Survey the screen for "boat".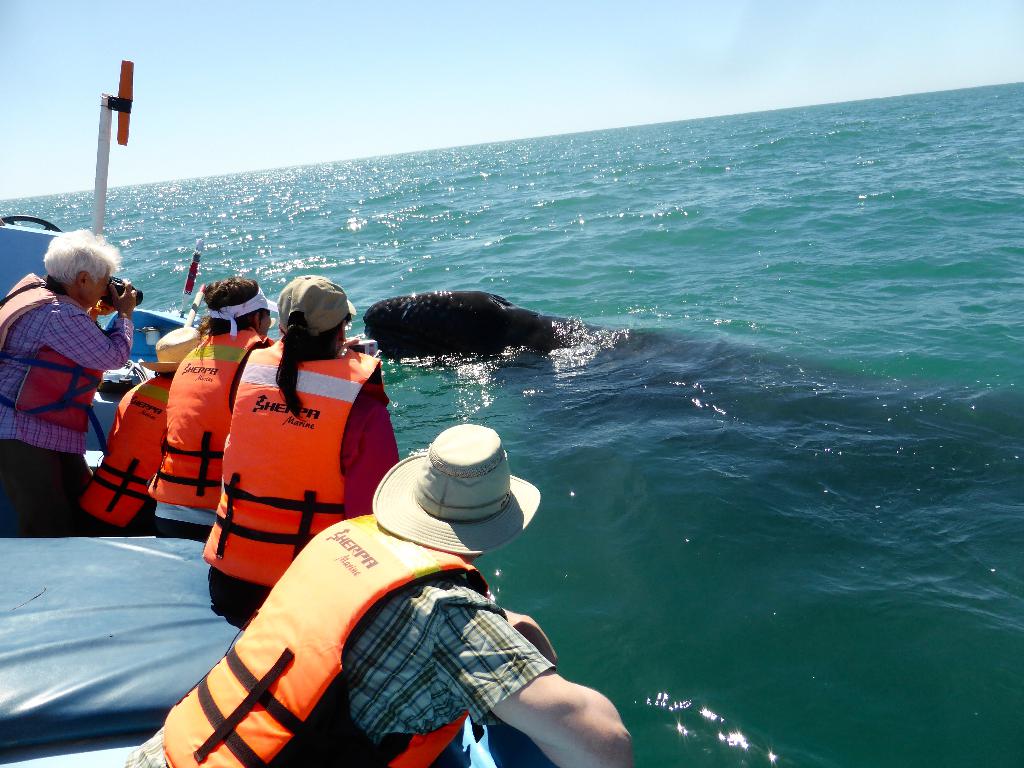
Survey found: box(0, 57, 552, 767).
